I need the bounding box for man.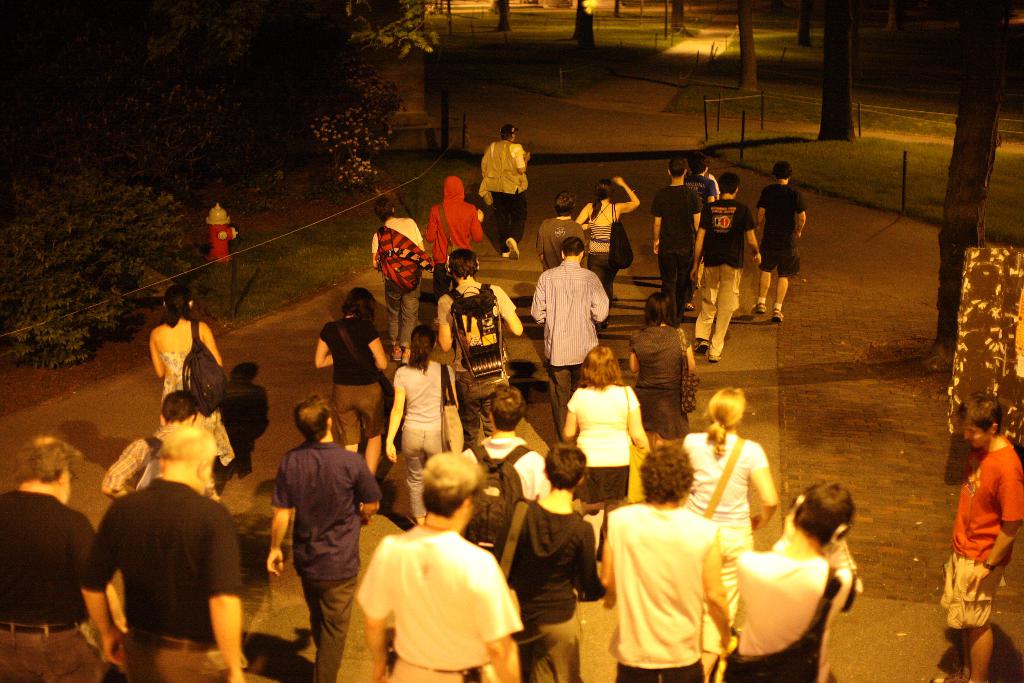
Here it is: pyautogui.locateOnScreen(934, 388, 1023, 682).
